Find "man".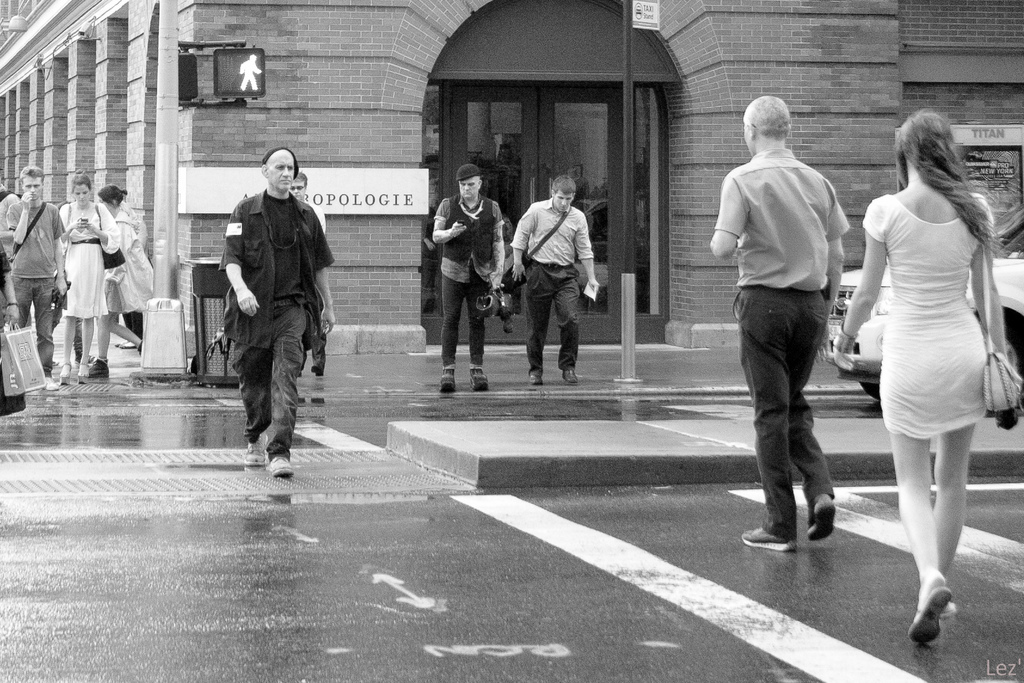
x1=6 y1=165 x2=64 y2=391.
